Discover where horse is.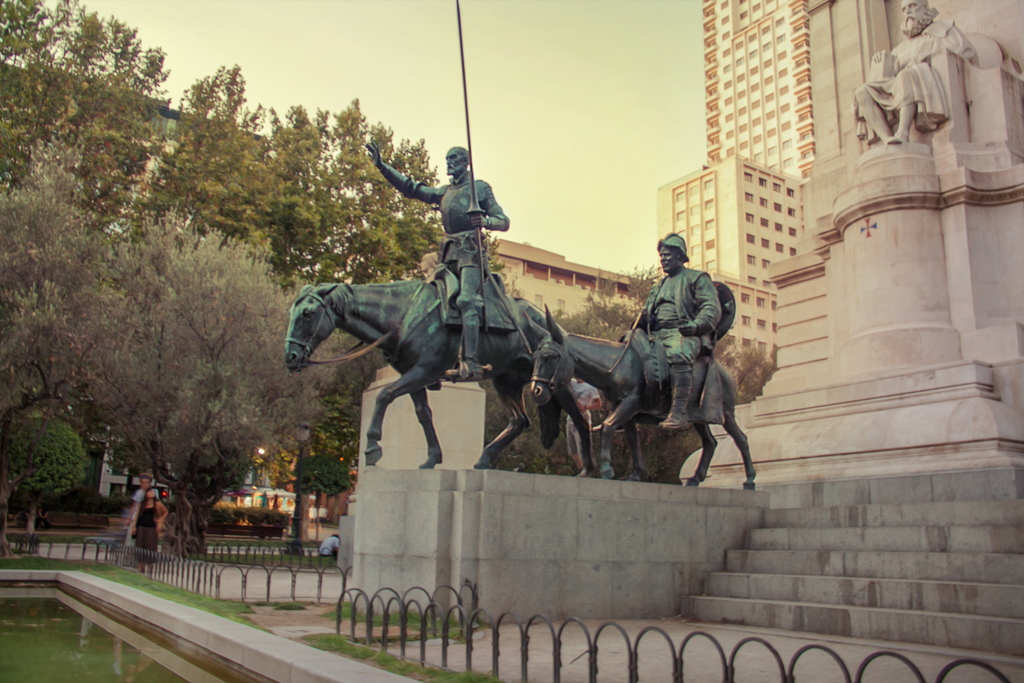
Discovered at bbox=[527, 302, 758, 486].
